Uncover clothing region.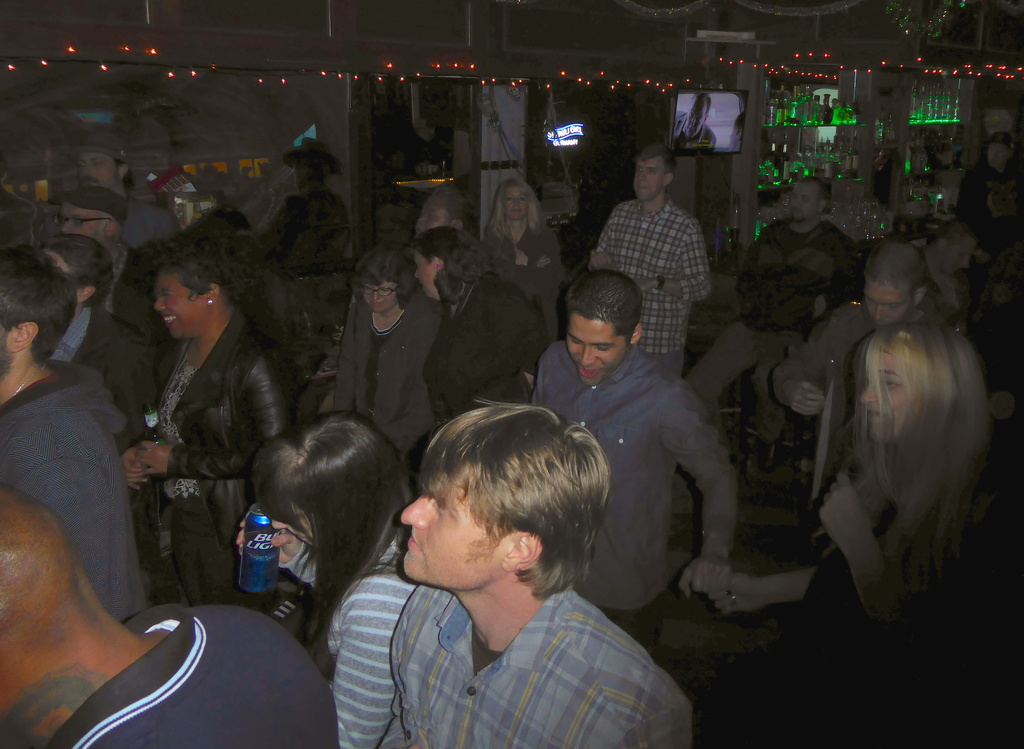
Uncovered: 369,585,691,748.
